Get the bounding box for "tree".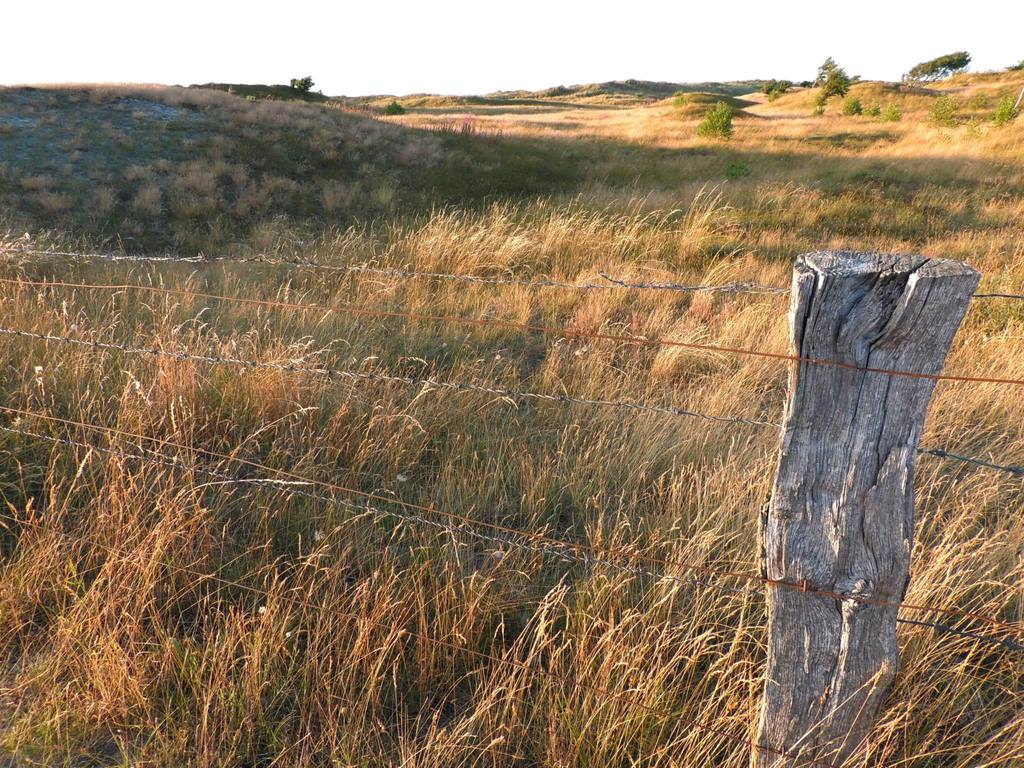
pyautogui.locateOnScreen(289, 75, 314, 91).
